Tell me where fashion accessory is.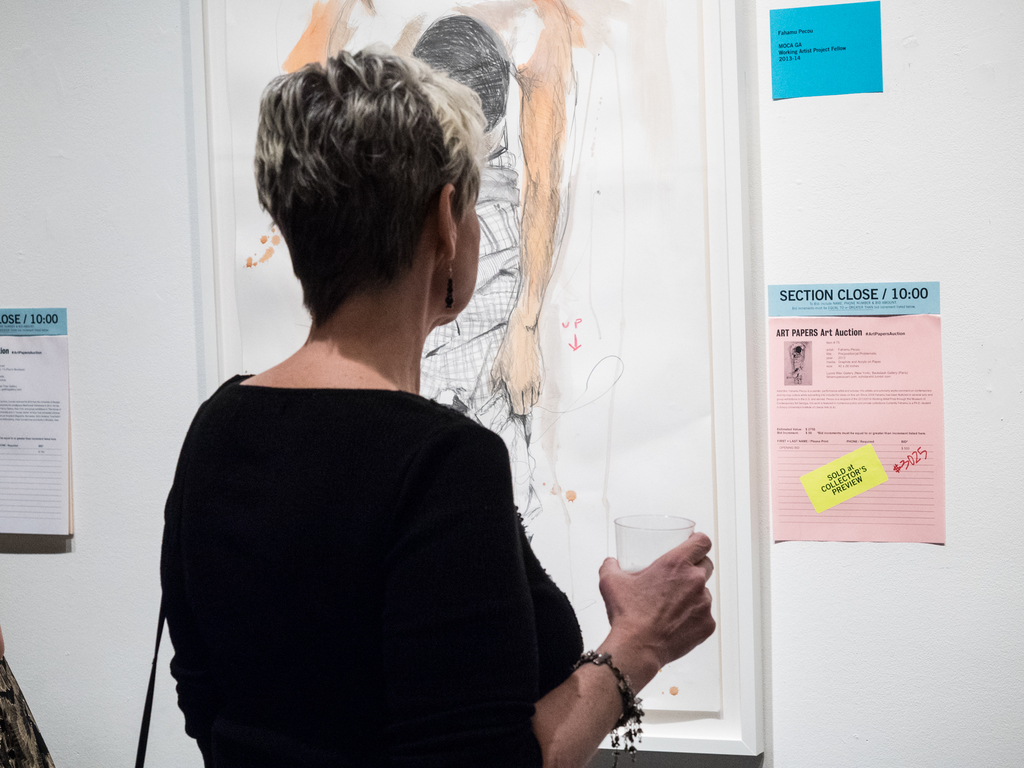
fashion accessory is at [440,255,456,313].
